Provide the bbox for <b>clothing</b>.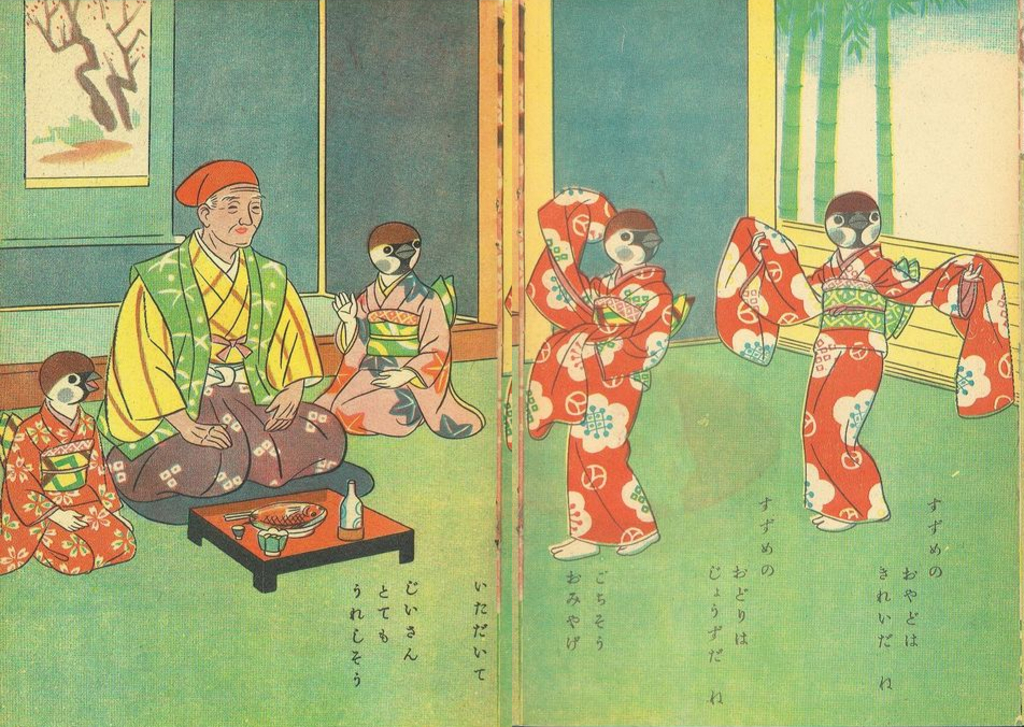
[88, 223, 346, 499].
